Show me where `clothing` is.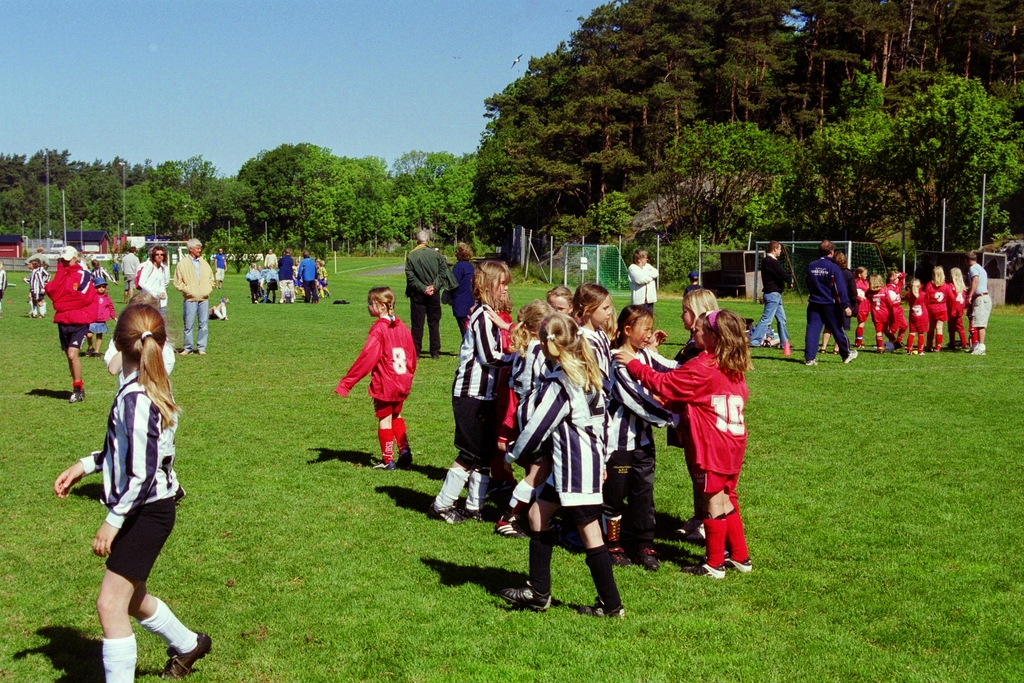
`clothing` is at (406, 249, 442, 343).
